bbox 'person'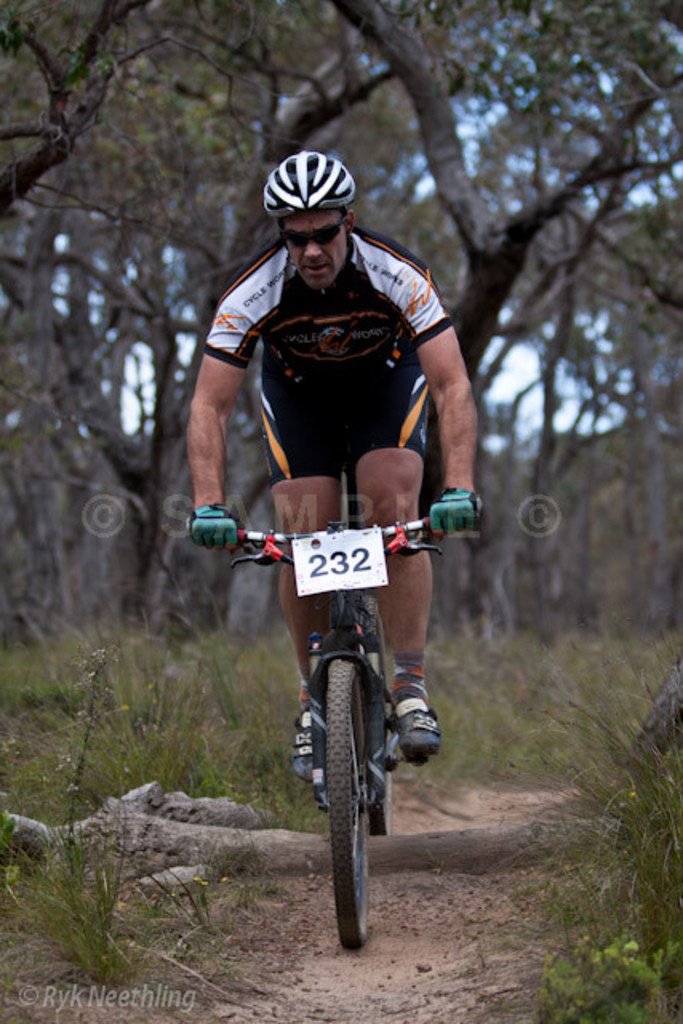
l=194, t=155, r=473, b=765
